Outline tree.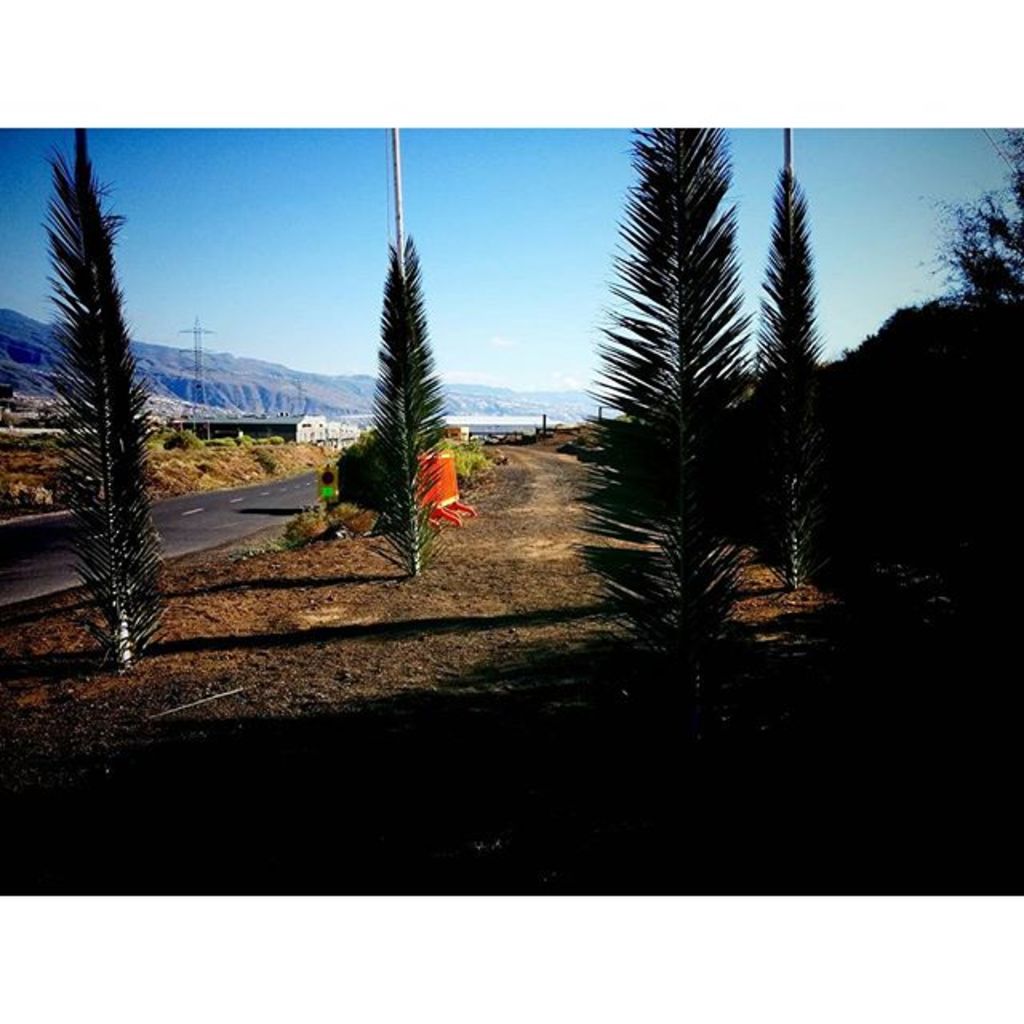
Outline: [352,238,453,576].
